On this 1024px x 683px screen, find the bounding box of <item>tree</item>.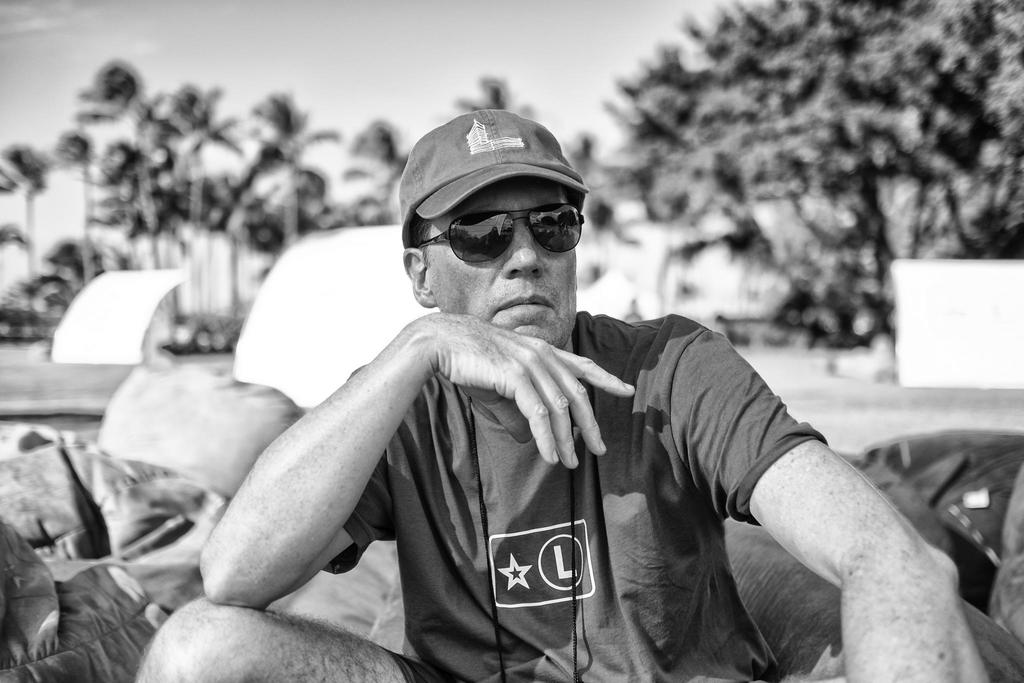
Bounding box: (left=353, top=124, right=429, bottom=247).
